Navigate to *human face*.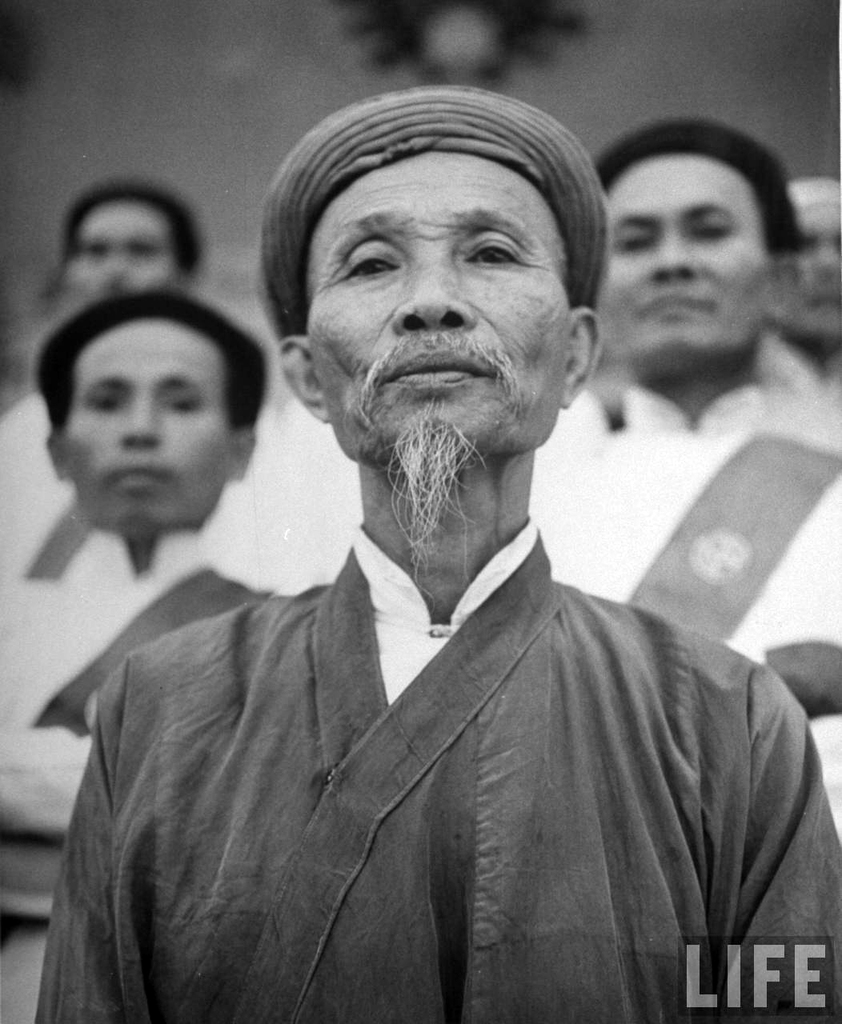
Navigation target: {"x1": 58, "y1": 203, "x2": 179, "y2": 307}.
